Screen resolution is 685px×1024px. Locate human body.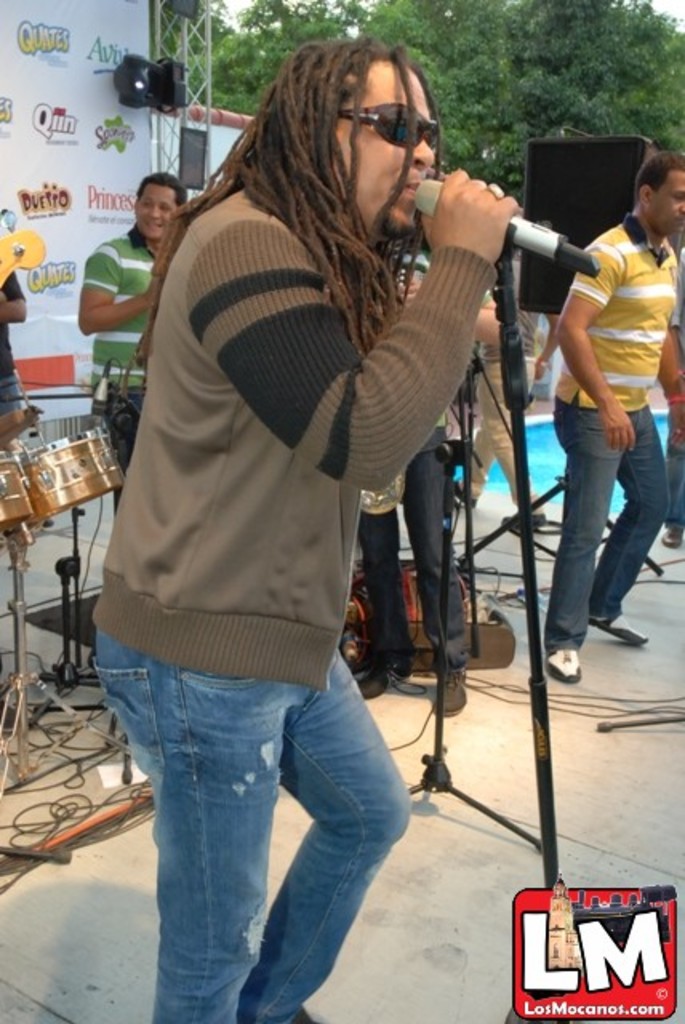
pyautogui.locateOnScreen(354, 387, 477, 717).
